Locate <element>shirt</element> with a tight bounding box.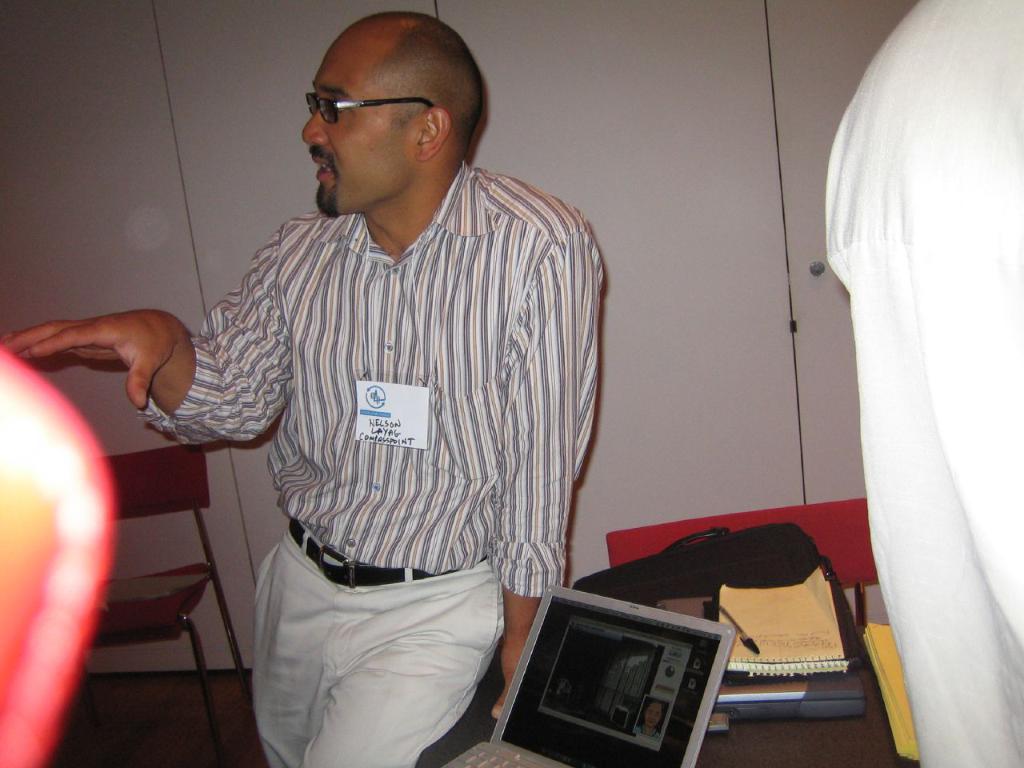
detection(134, 162, 614, 600).
